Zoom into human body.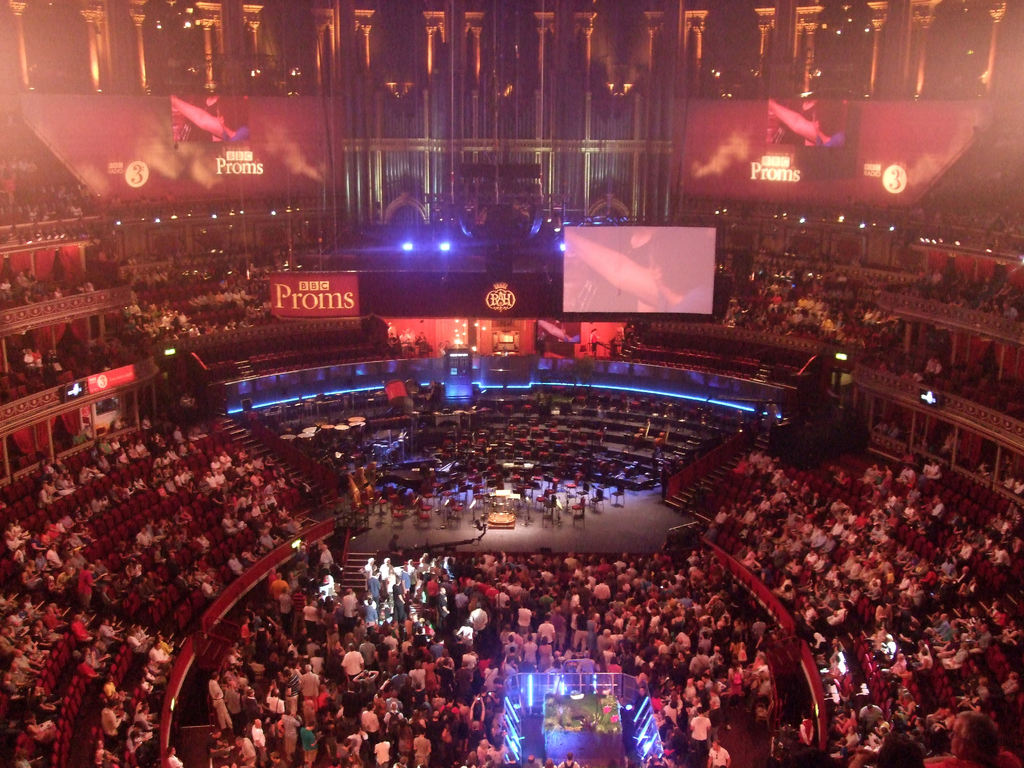
Zoom target: (x1=303, y1=687, x2=315, y2=714).
